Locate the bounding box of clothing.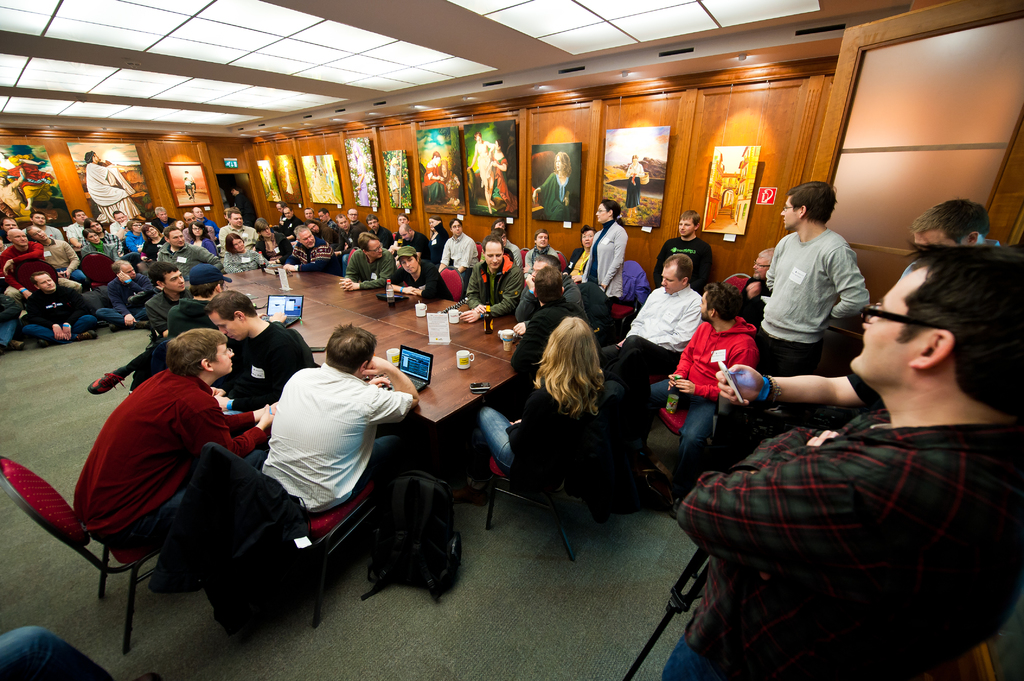
Bounding box: (214,321,318,413).
